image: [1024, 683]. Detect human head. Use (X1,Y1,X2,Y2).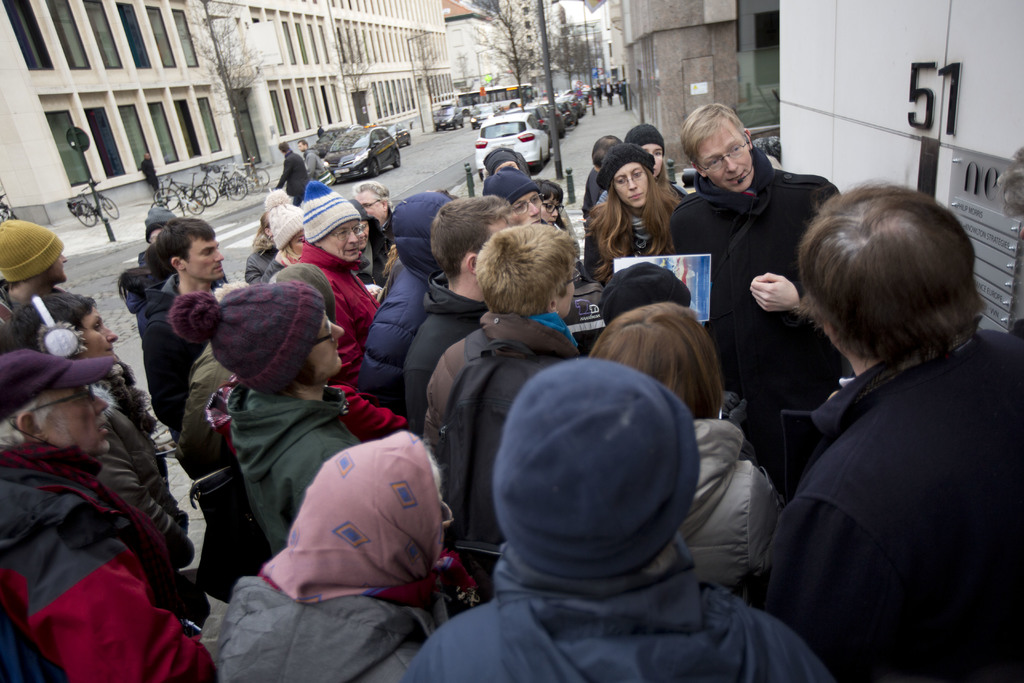
(681,106,755,197).
